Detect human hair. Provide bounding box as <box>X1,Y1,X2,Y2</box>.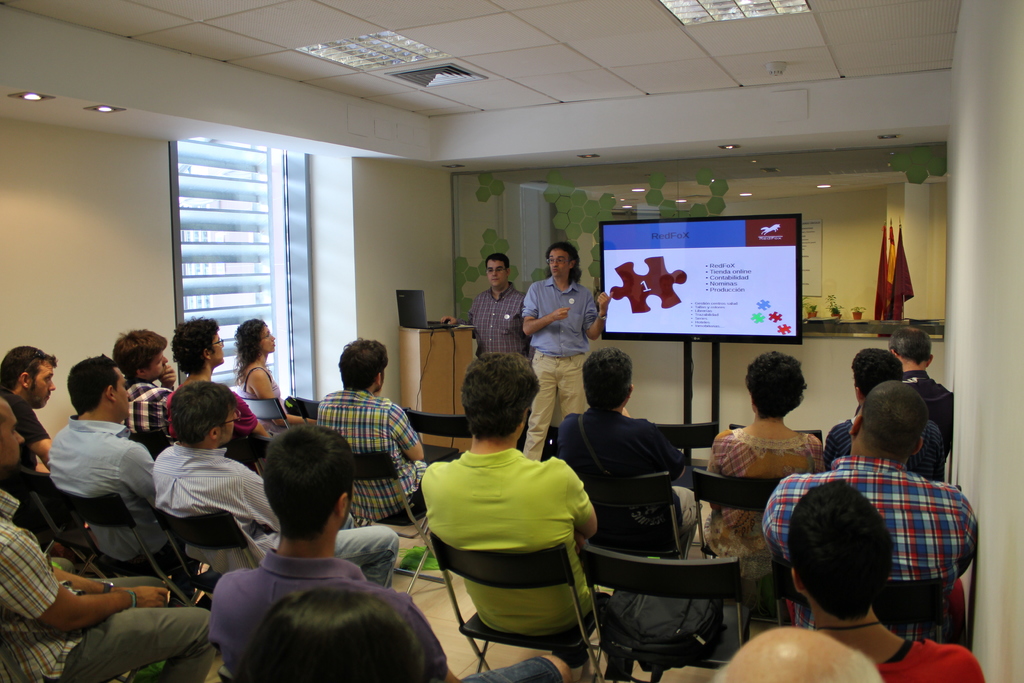
<box>236,581,430,682</box>.
